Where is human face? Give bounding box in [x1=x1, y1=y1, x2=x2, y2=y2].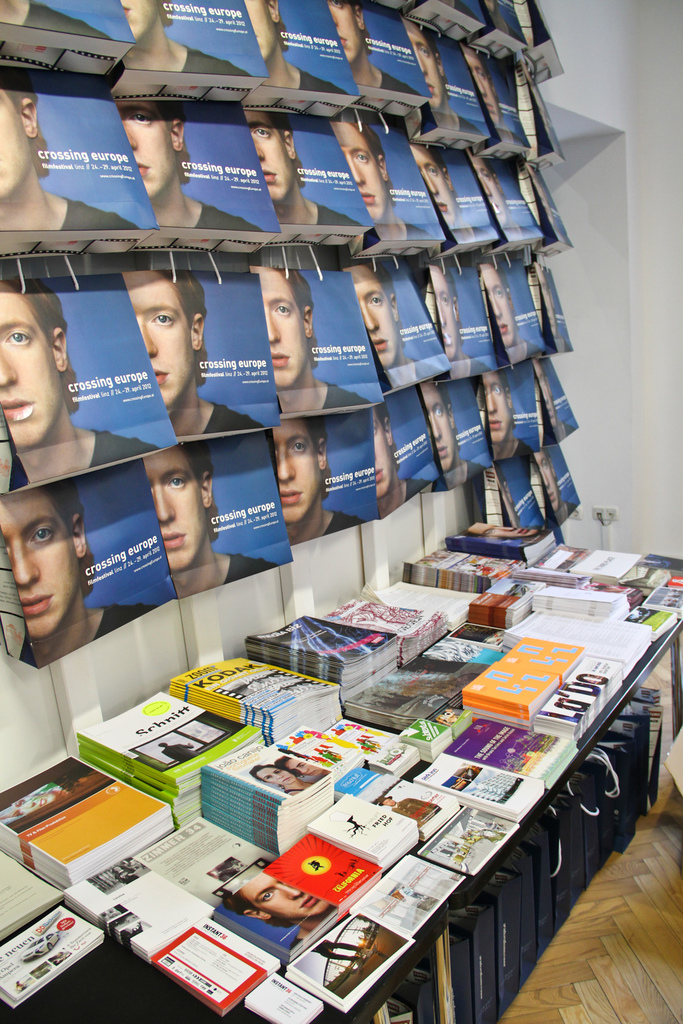
[x1=421, y1=381, x2=454, y2=476].
